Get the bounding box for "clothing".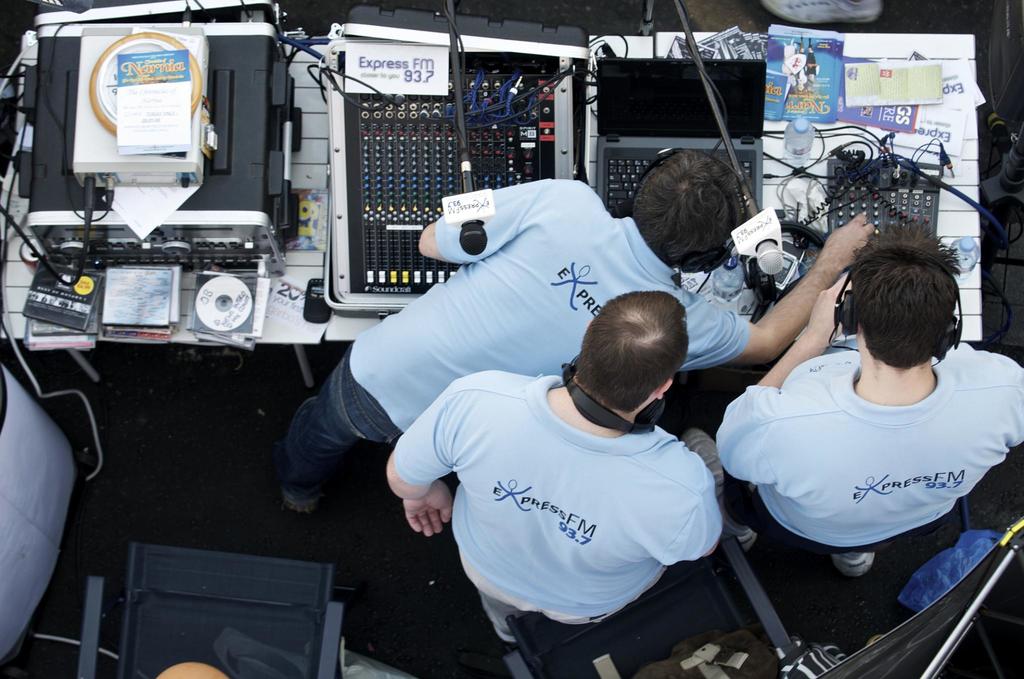
<region>715, 332, 1023, 551</region>.
